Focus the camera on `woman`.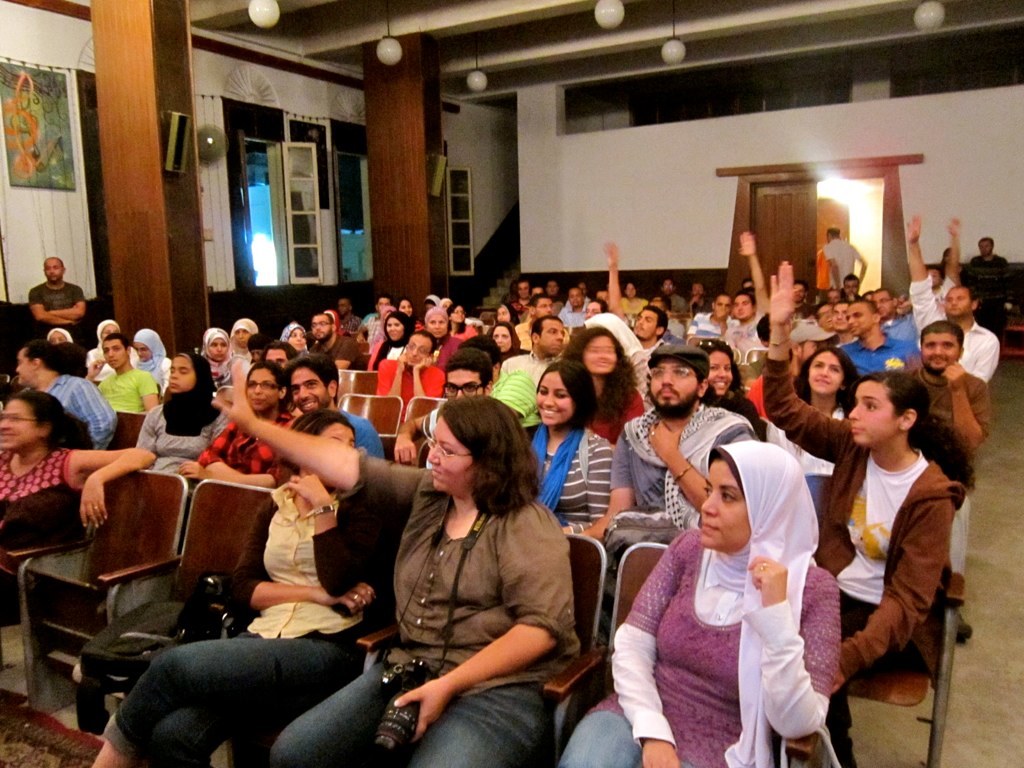
Focus region: 226, 316, 255, 360.
